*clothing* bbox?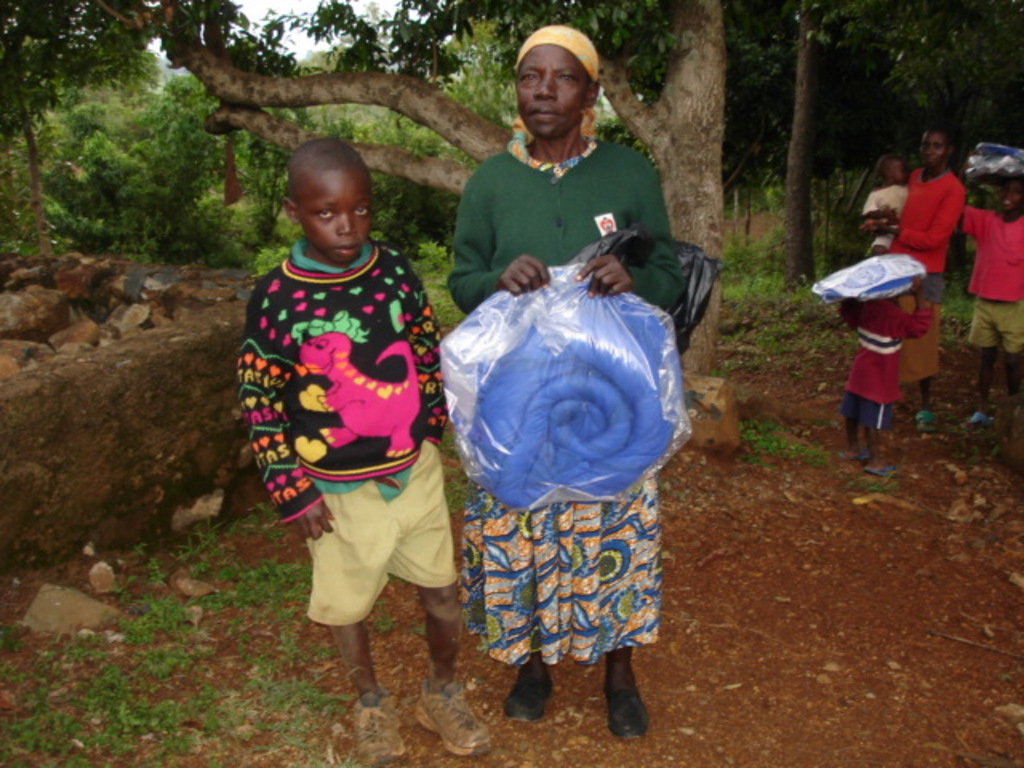
box=[859, 181, 914, 254]
